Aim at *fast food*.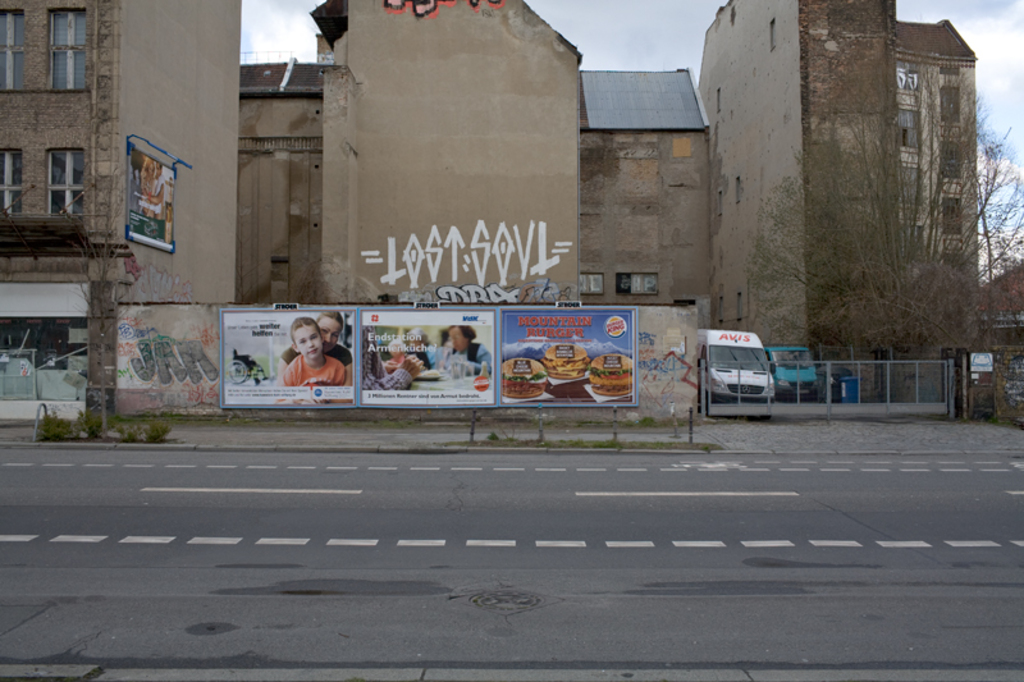
Aimed at Rect(545, 344, 591, 377).
